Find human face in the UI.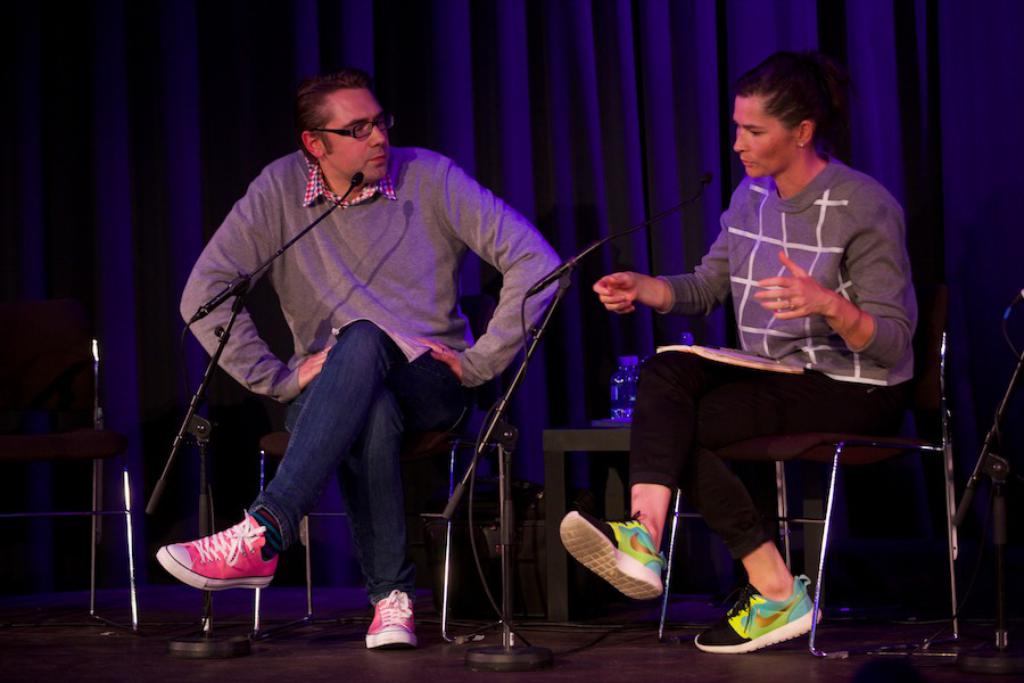
UI element at [328,88,393,183].
